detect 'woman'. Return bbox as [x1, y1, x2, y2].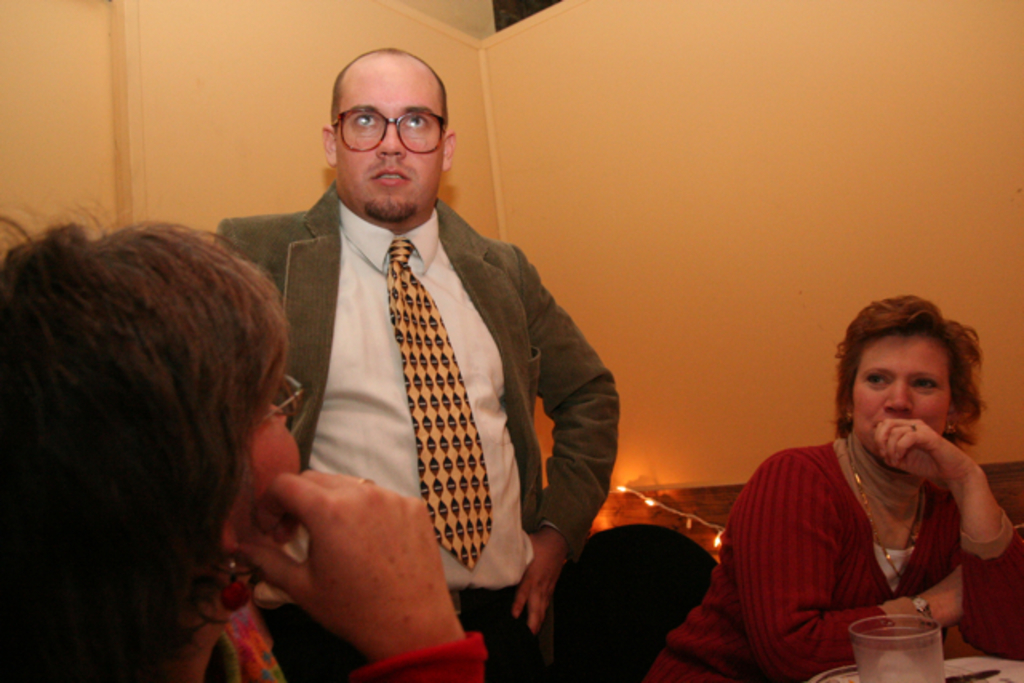
[728, 286, 1005, 670].
